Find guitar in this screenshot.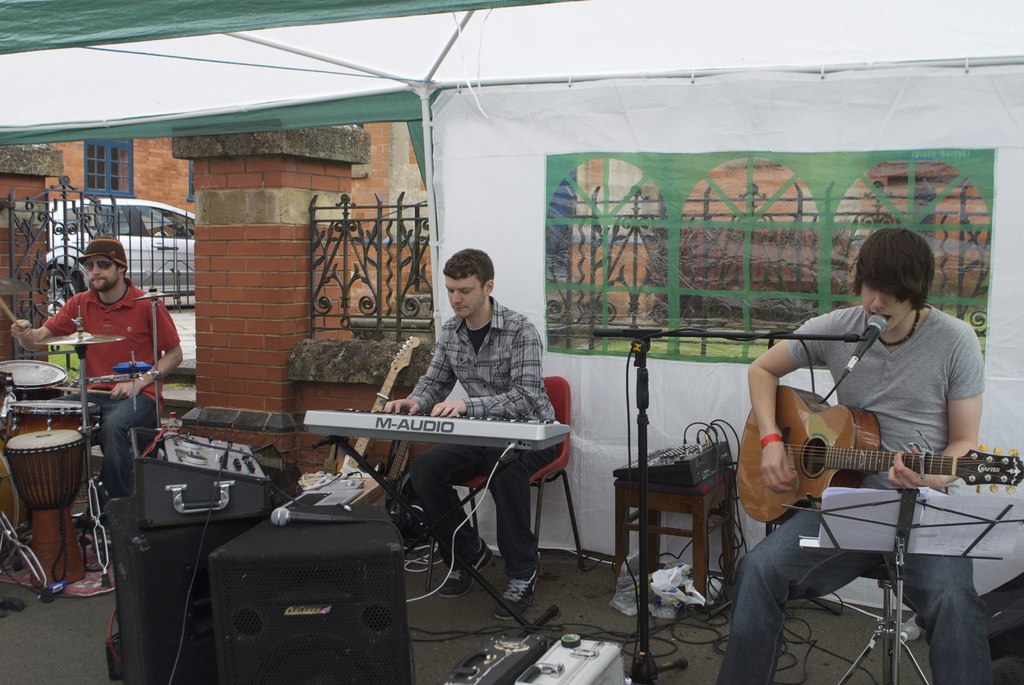
The bounding box for guitar is <bbox>323, 328, 412, 515</bbox>.
